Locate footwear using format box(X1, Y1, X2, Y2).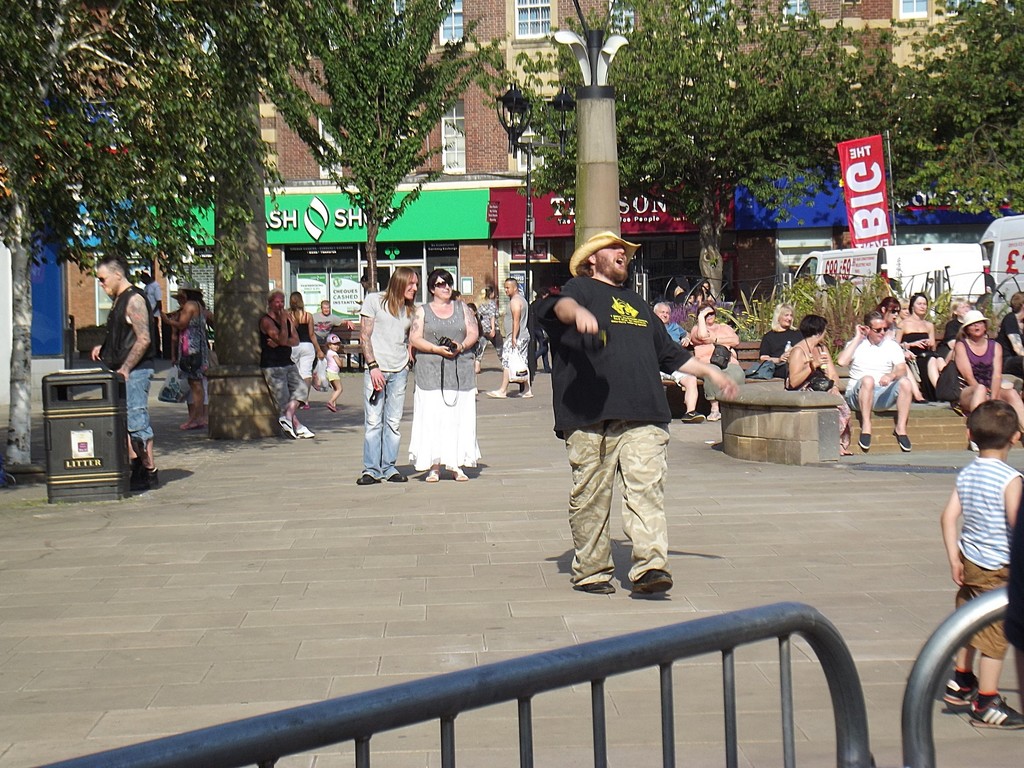
box(382, 468, 410, 482).
